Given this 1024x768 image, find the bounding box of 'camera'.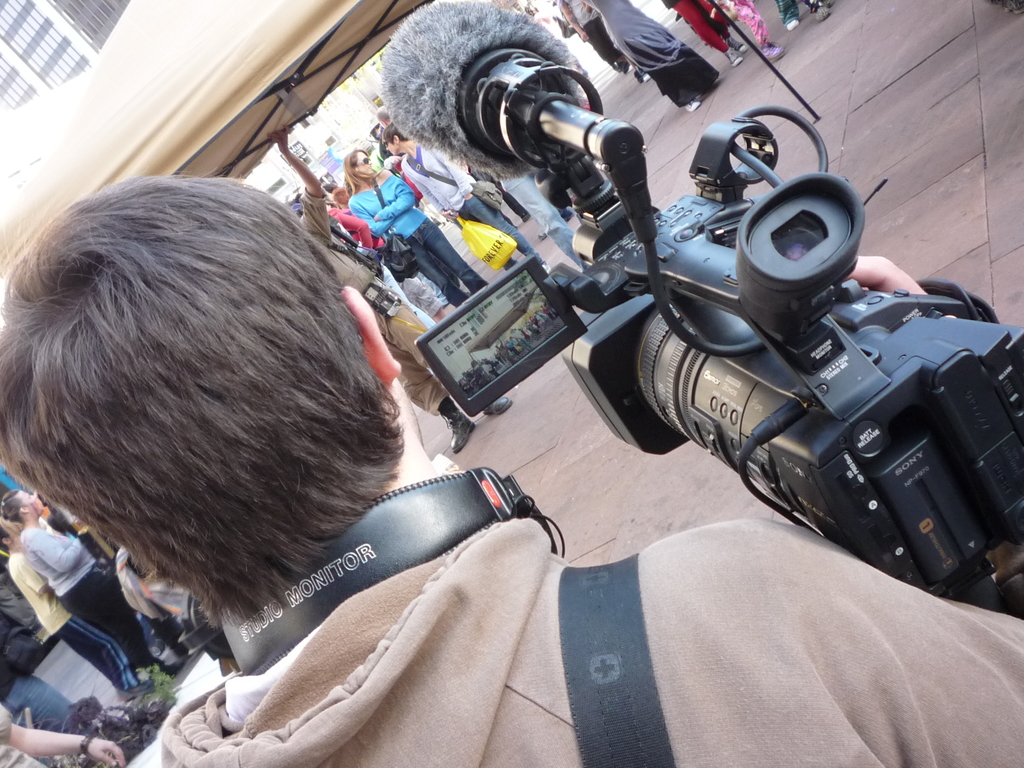
[418, 0, 1023, 614].
